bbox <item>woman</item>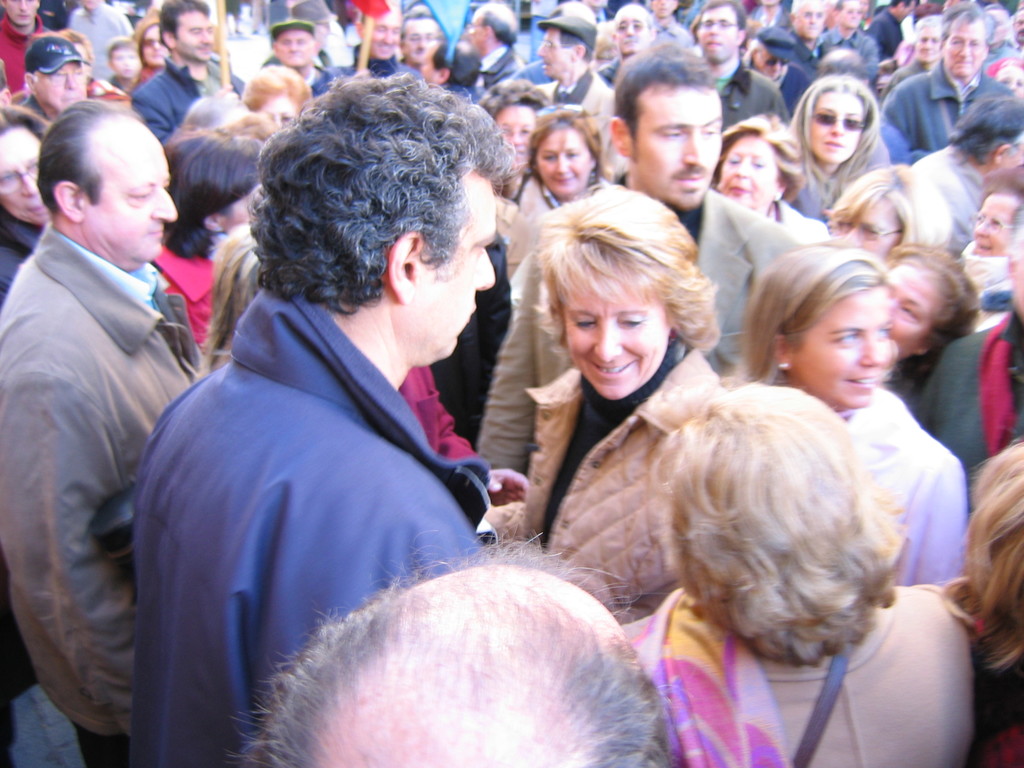
(x1=244, y1=61, x2=312, y2=125)
